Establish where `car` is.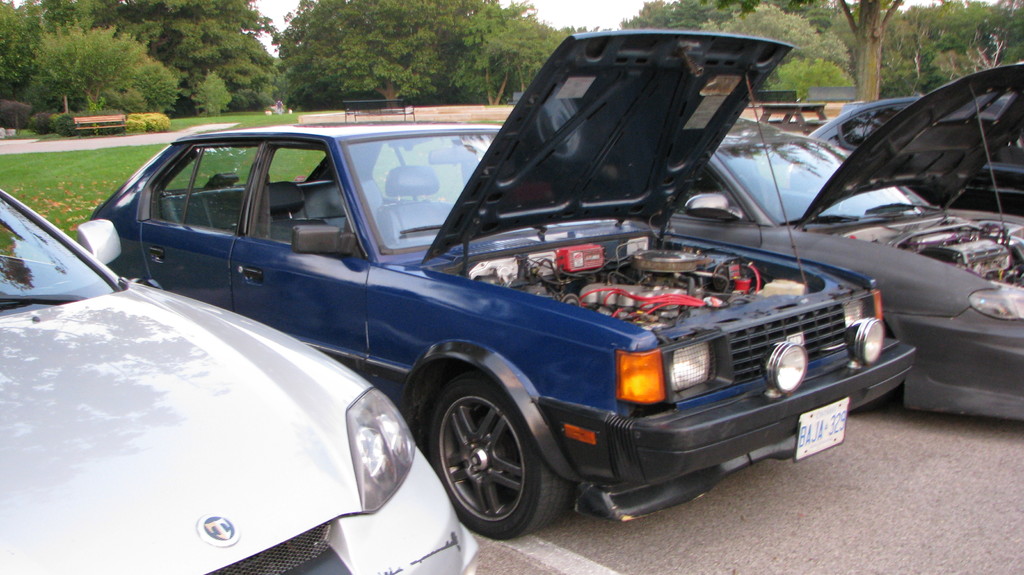
Established at x1=0 y1=186 x2=479 y2=574.
